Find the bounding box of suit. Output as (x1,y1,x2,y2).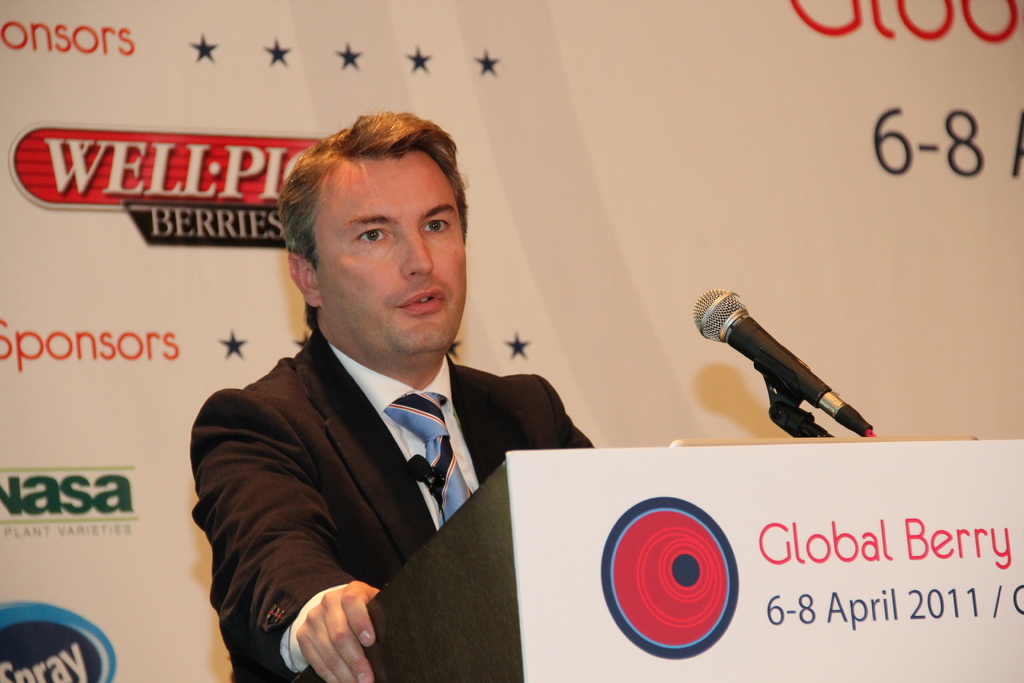
(180,252,580,665).
